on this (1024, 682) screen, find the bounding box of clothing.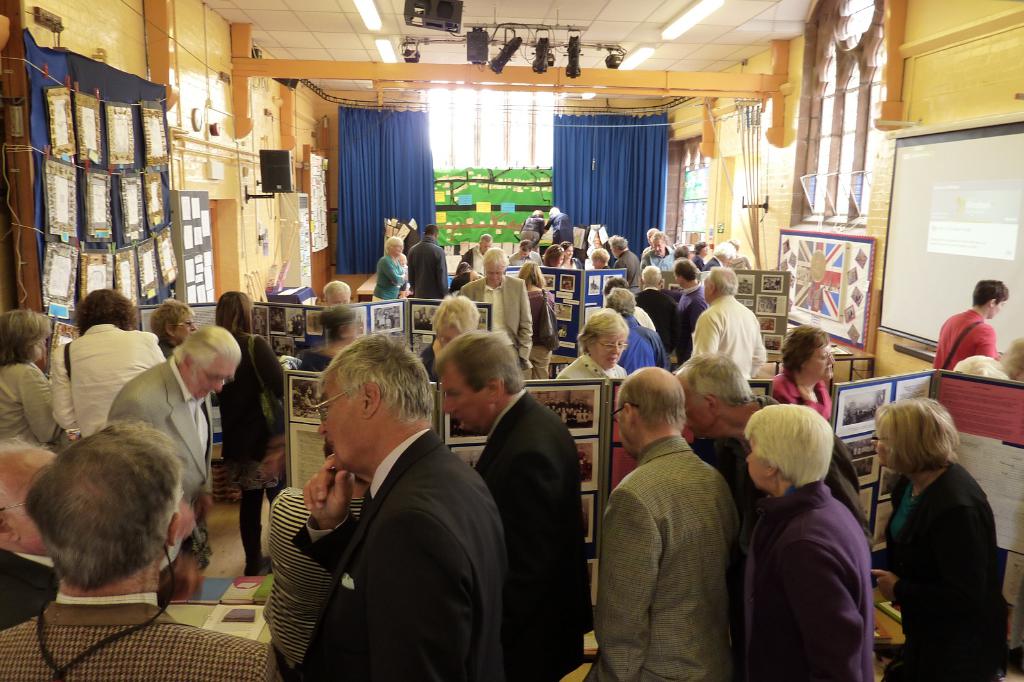
Bounding box: <bbox>879, 462, 1003, 681</bbox>.
